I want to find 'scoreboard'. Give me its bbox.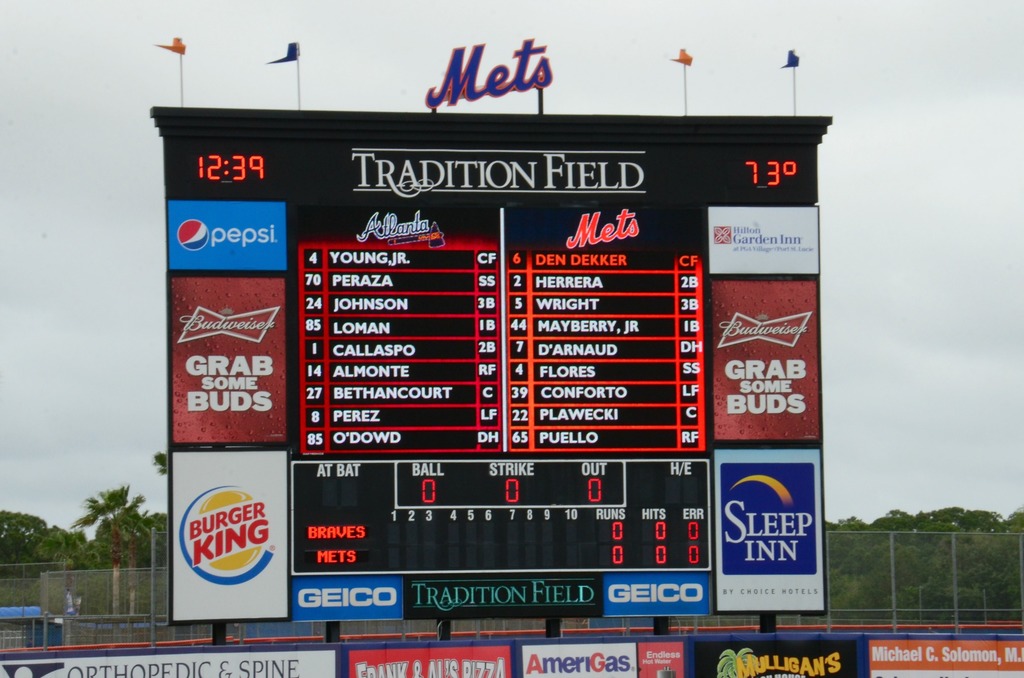
left=150, top=109, right=841, bottom=636.
